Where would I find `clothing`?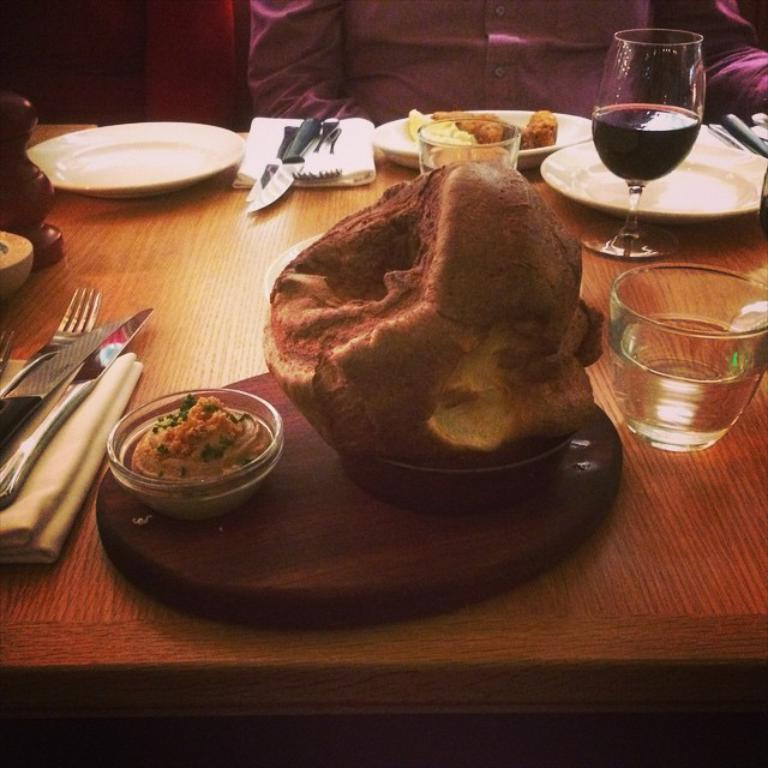
At box=[248, 0, 767, 130].
